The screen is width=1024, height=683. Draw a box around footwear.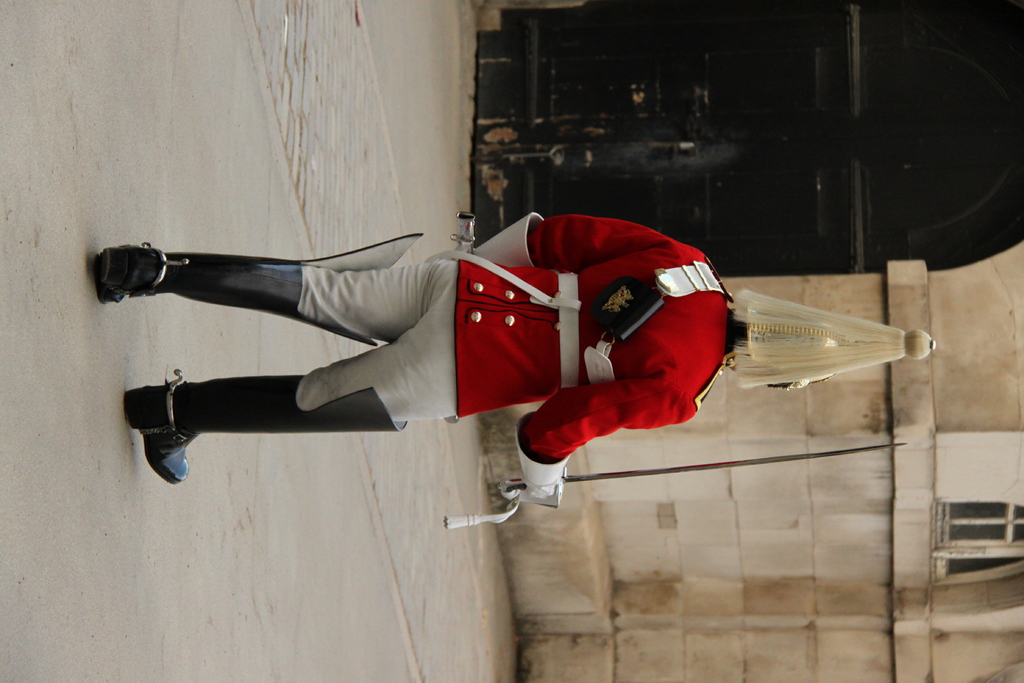
bbox=(78, 242, 422, 352).
